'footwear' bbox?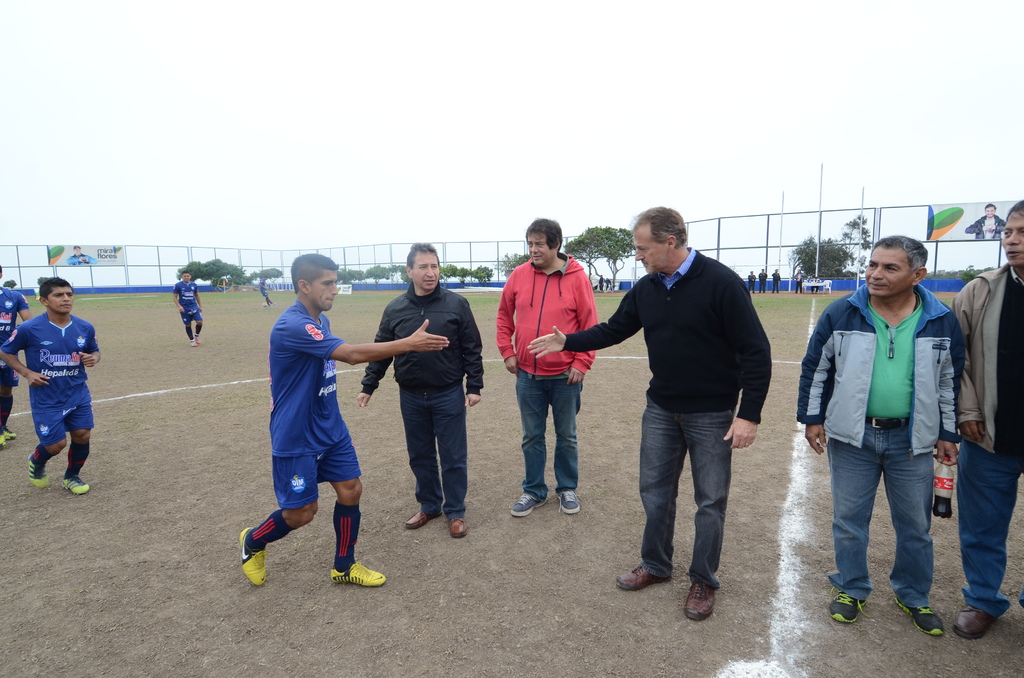
l=509, t=492, r=550, b=518
